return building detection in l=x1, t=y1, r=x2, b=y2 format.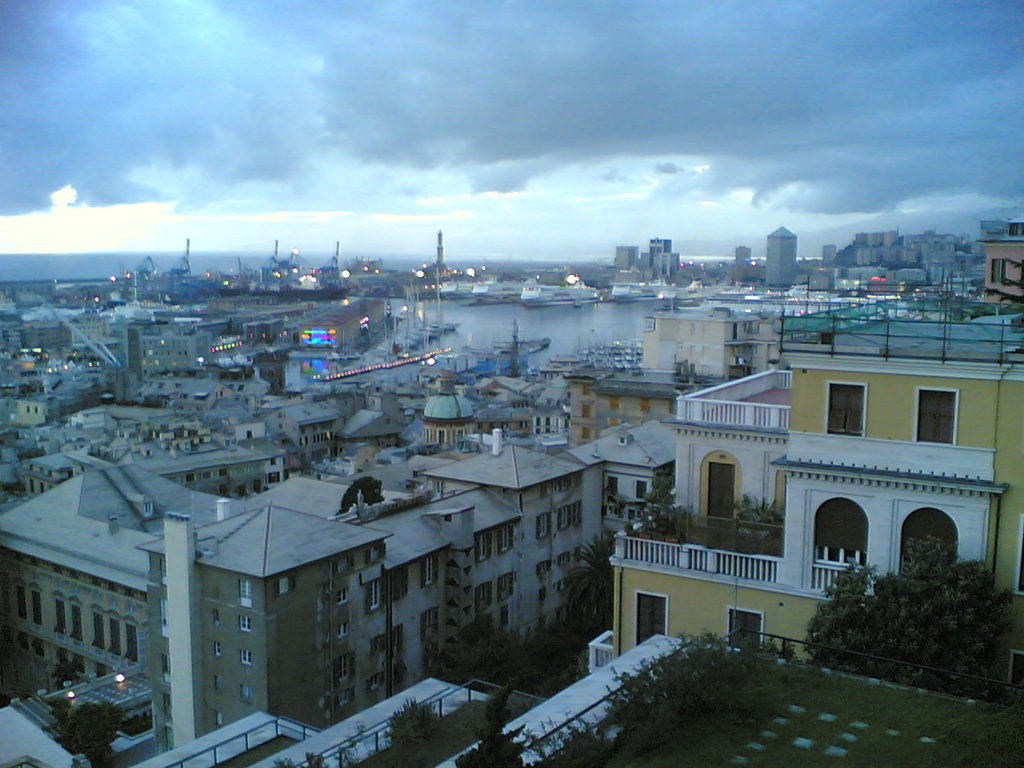
l=572, t=366, r=726, b=450.
